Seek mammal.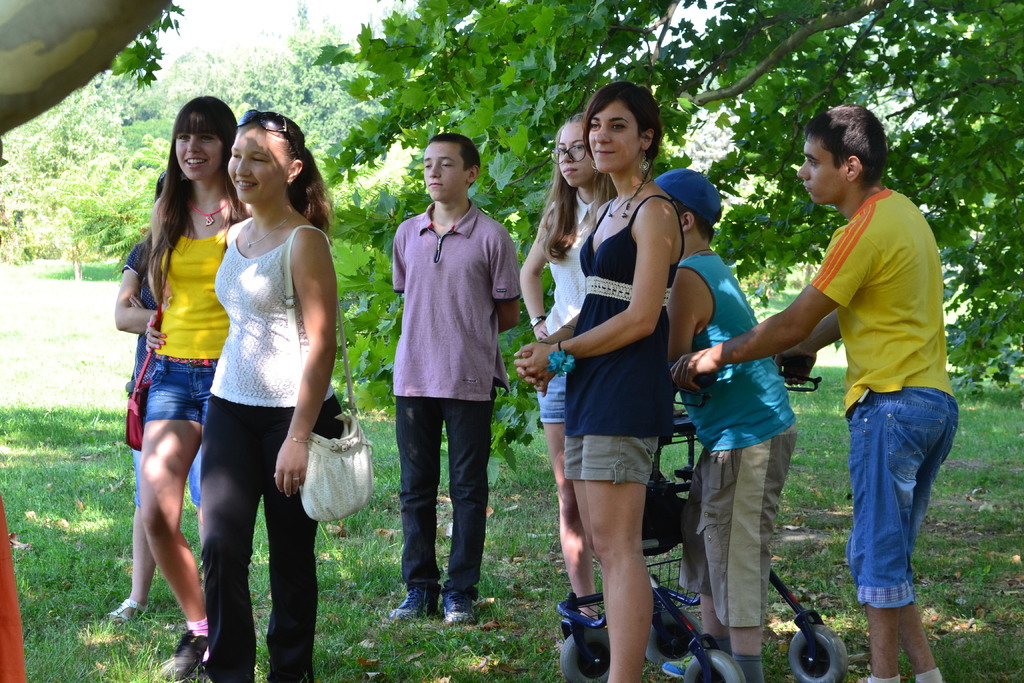
391:136:515:630.
